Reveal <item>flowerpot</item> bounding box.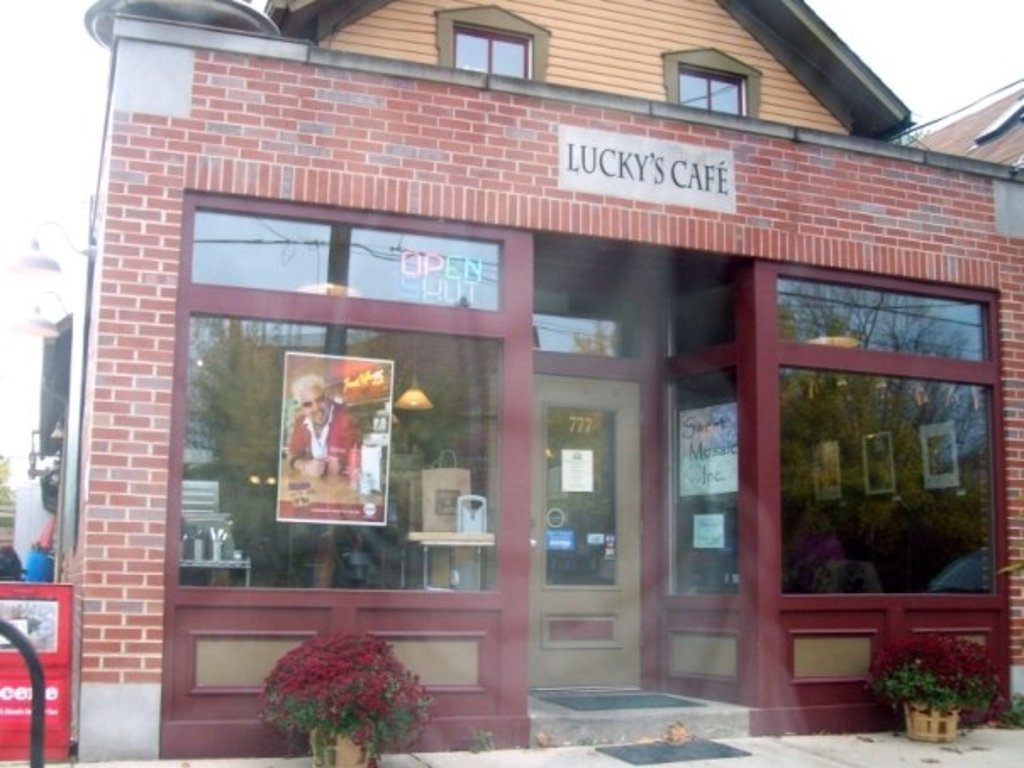
Revealed: {"x1": 309, "y1": 731, "x2": 380, "y2": 766}.
